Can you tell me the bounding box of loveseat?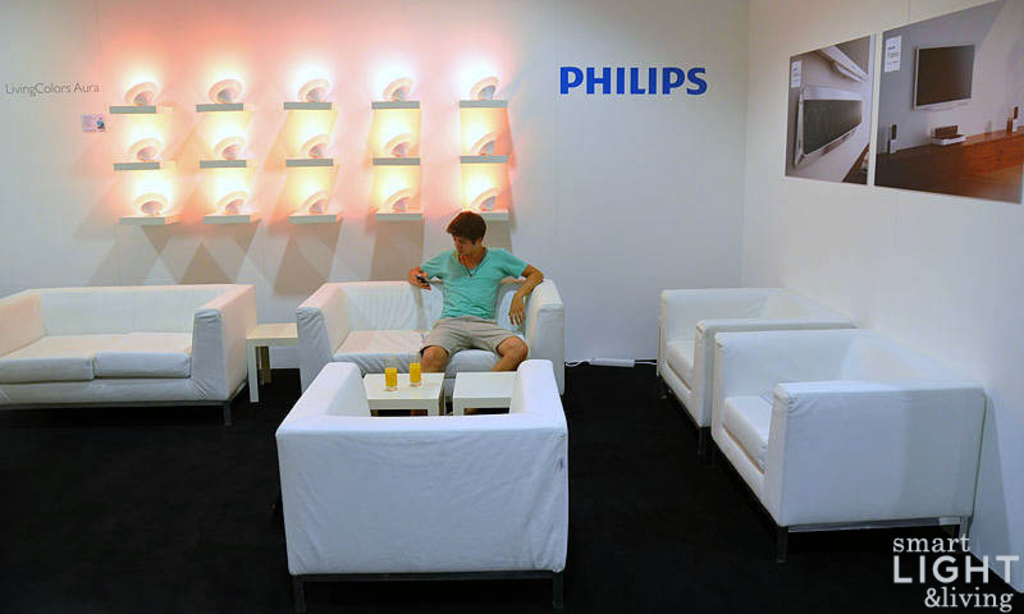
<region>12, 270, 248, 421</region>.
